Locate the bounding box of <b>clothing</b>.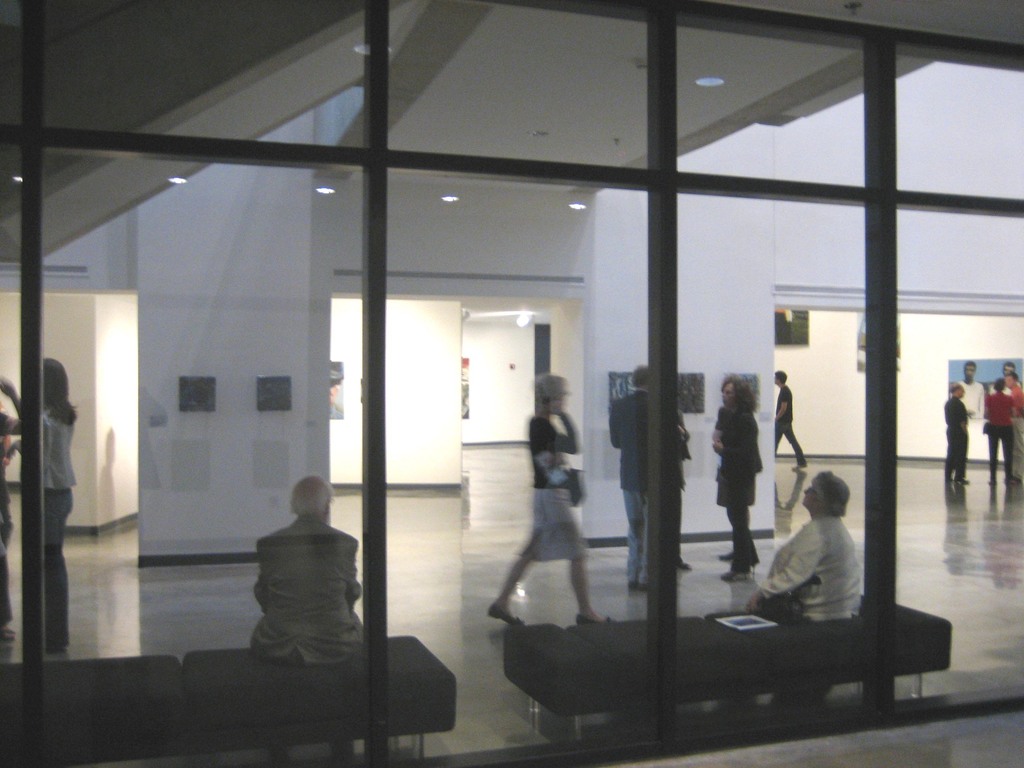
Bounding box: 1004:375:1023:490.
